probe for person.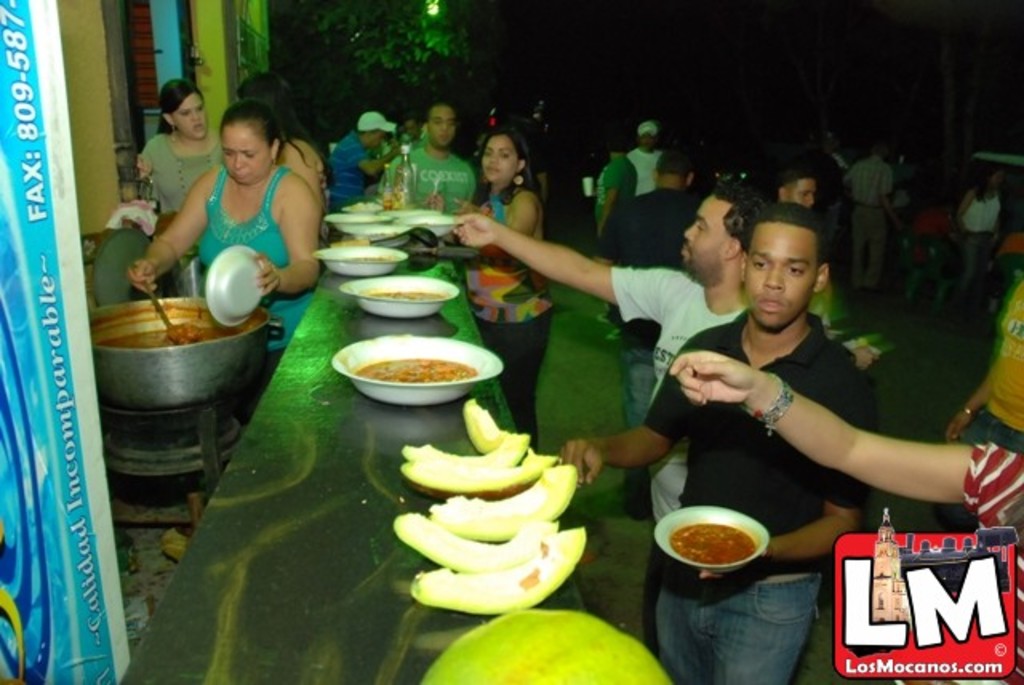
Probe result: 128, 101, 328, 354.
